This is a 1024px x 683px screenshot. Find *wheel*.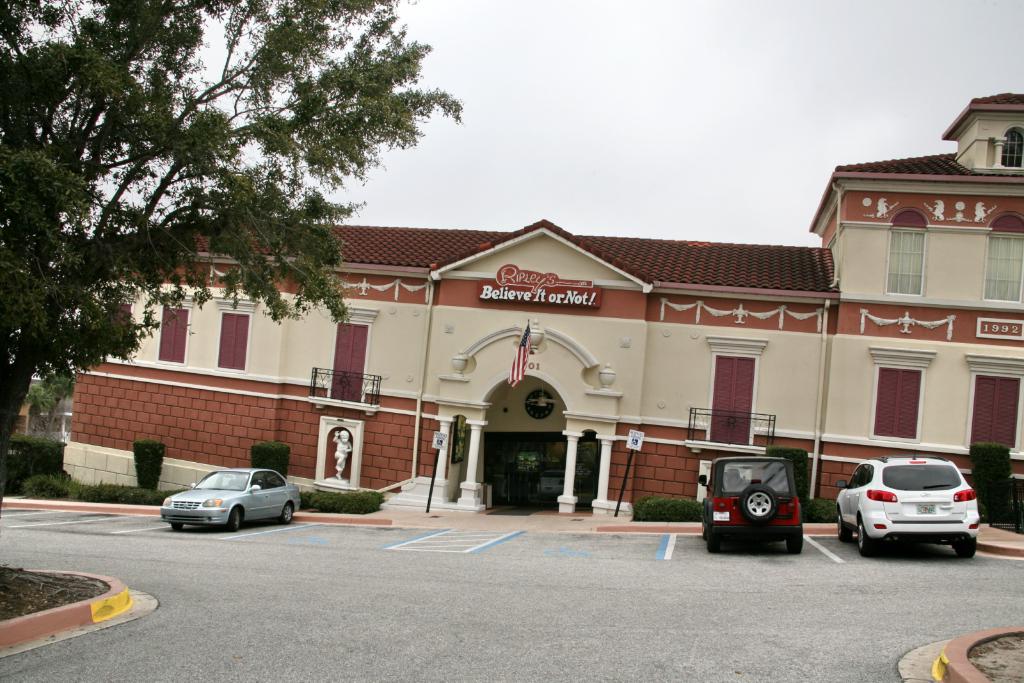
Bounding box: {"x1": 739, "y1": 486, "x2": 781, "y2": 527}.
